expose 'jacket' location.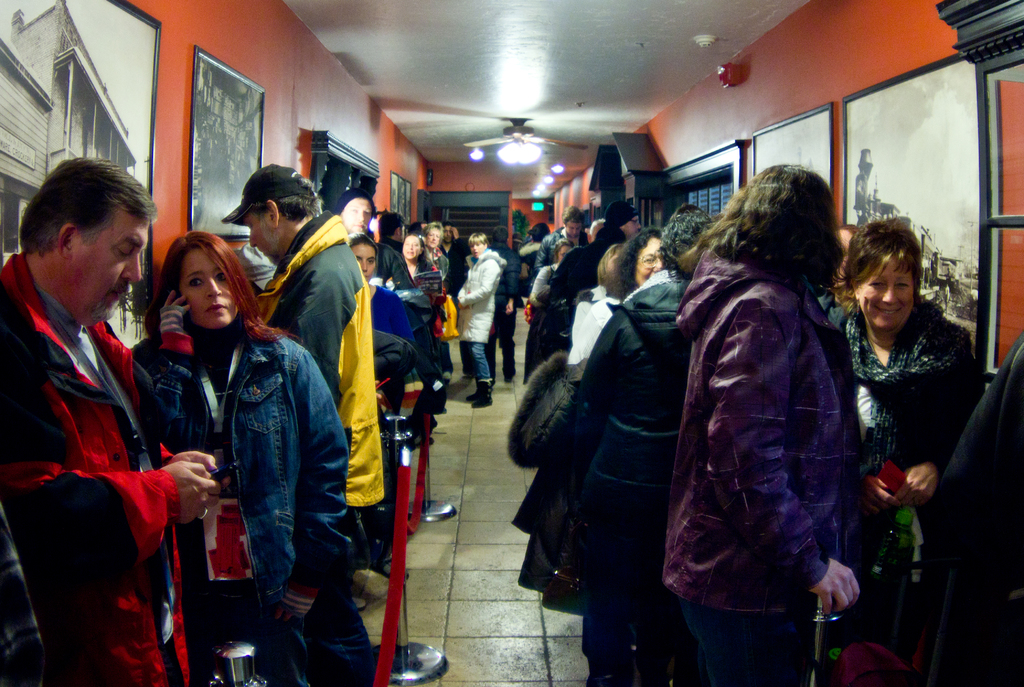
Exposed at <box>532,241,606,353</box>.
